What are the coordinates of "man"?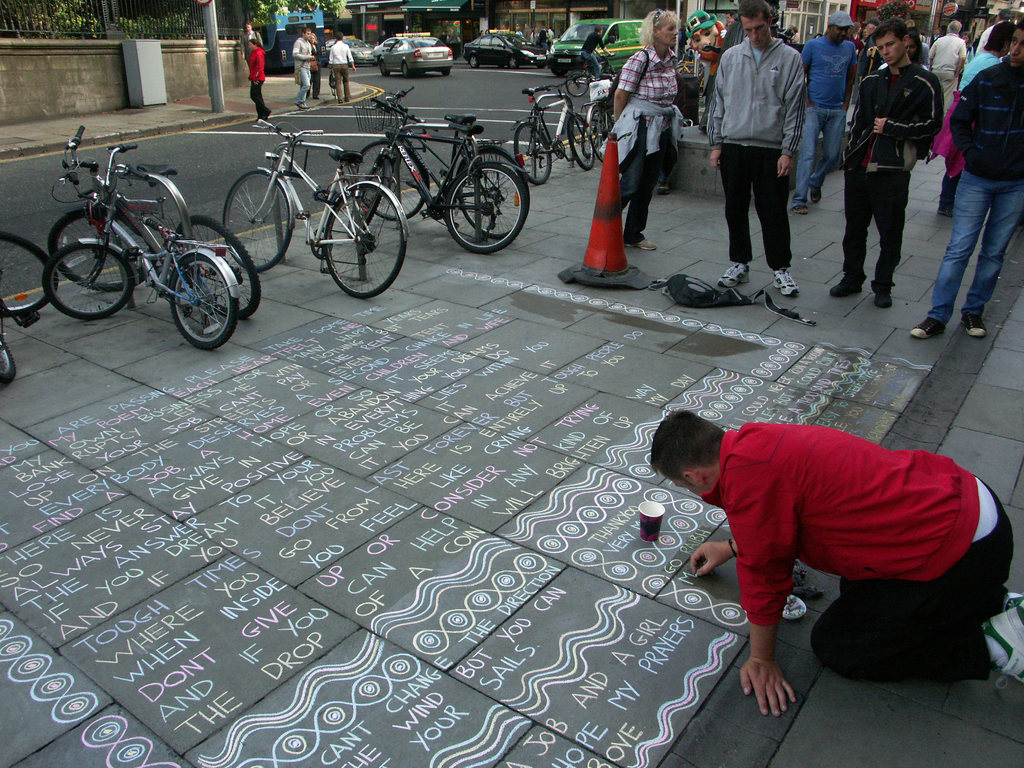
<box>652,406,1023,714</box>.
